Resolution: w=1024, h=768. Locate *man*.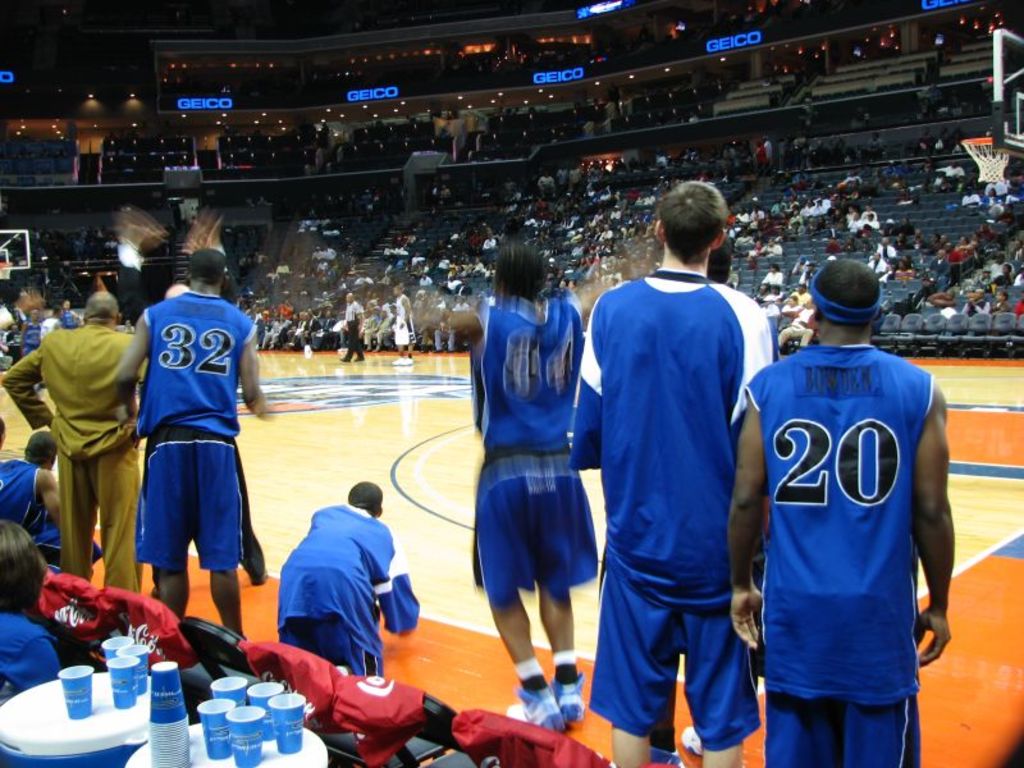
bbox=[0, 433, 97, 575].
